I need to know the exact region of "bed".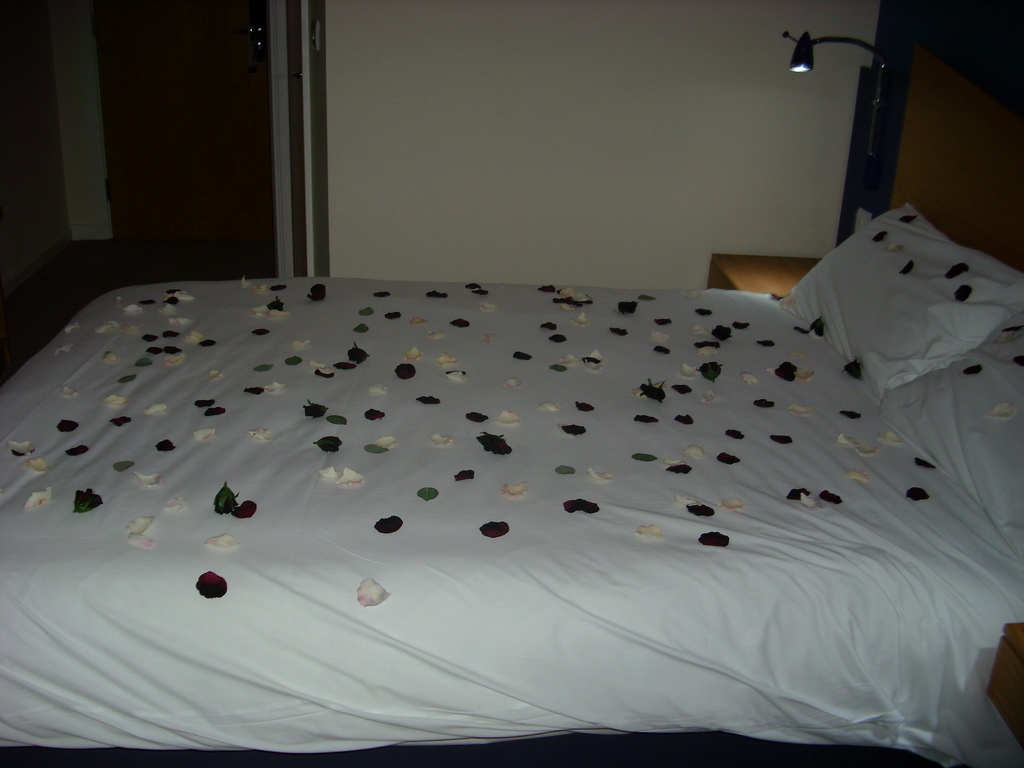
Region: bbox=[0, 204, 1023, 753].
